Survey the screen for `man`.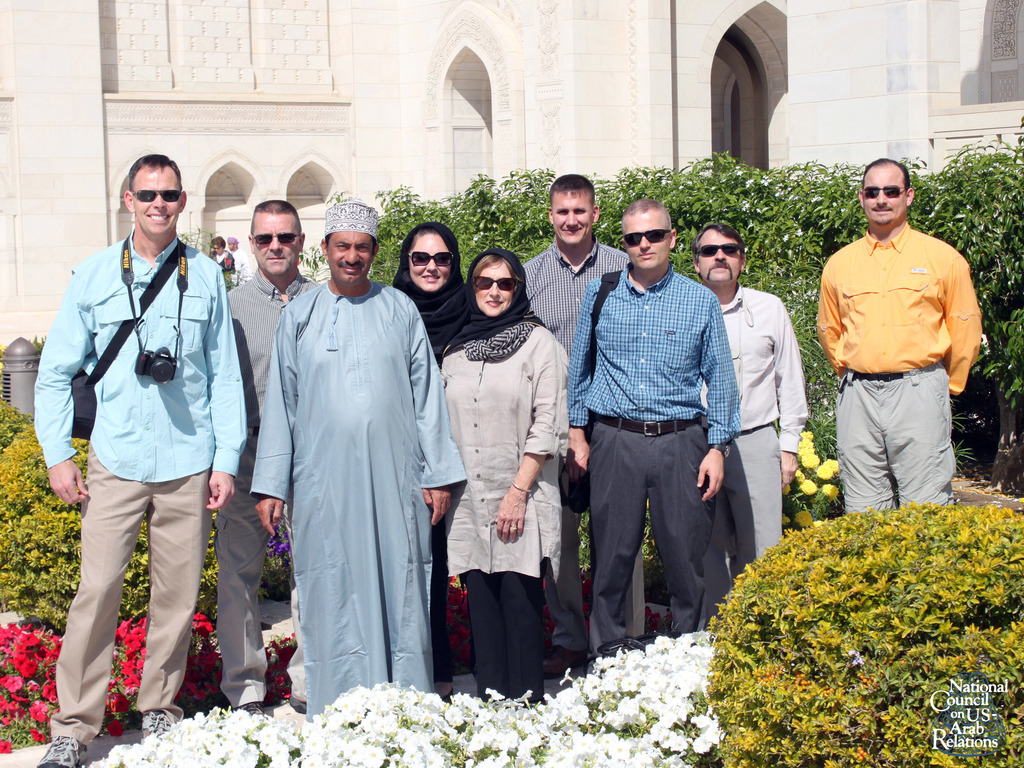
Survey found: <bbox>212, 199, 321, 716</bbox>.
